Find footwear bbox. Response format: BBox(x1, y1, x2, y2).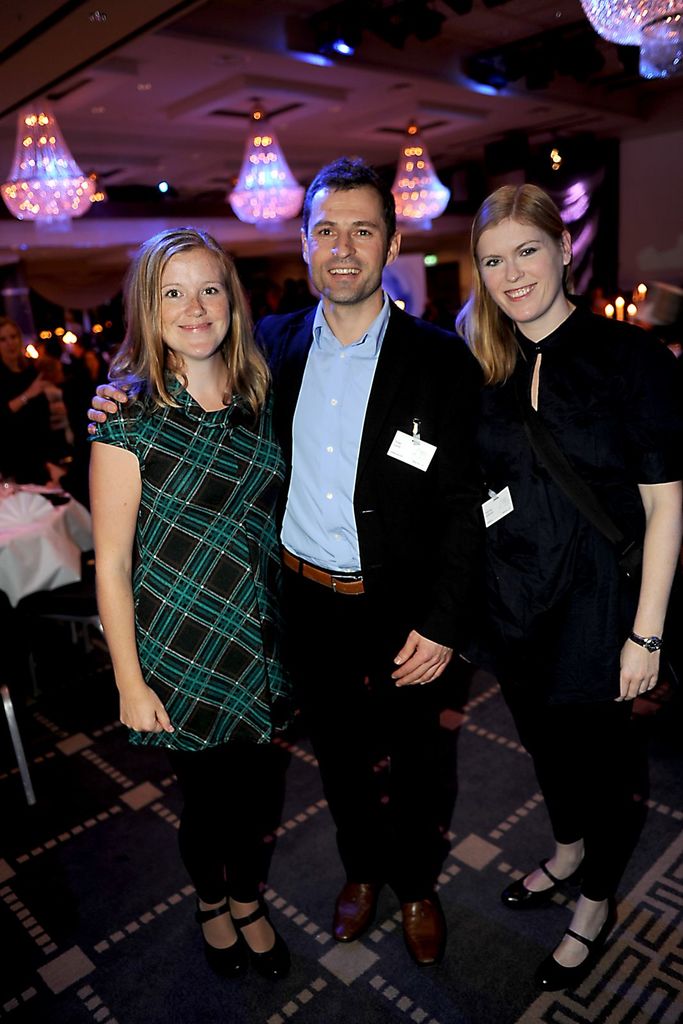
BBox(223, 896, 295, 987).
